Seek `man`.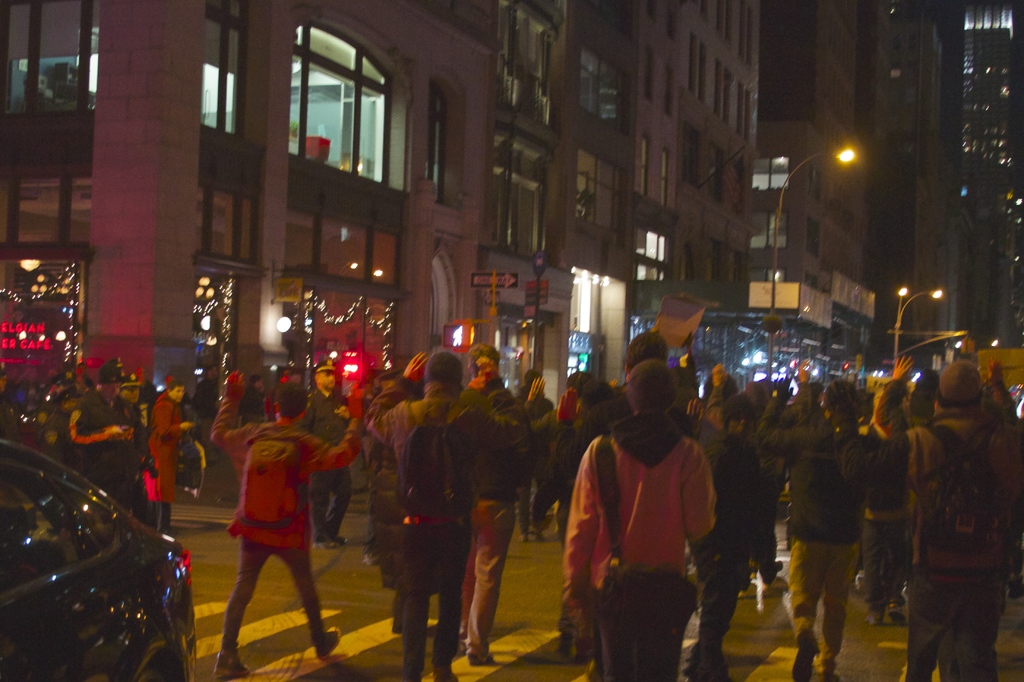
bbox=[63, 348, 143, 509].
